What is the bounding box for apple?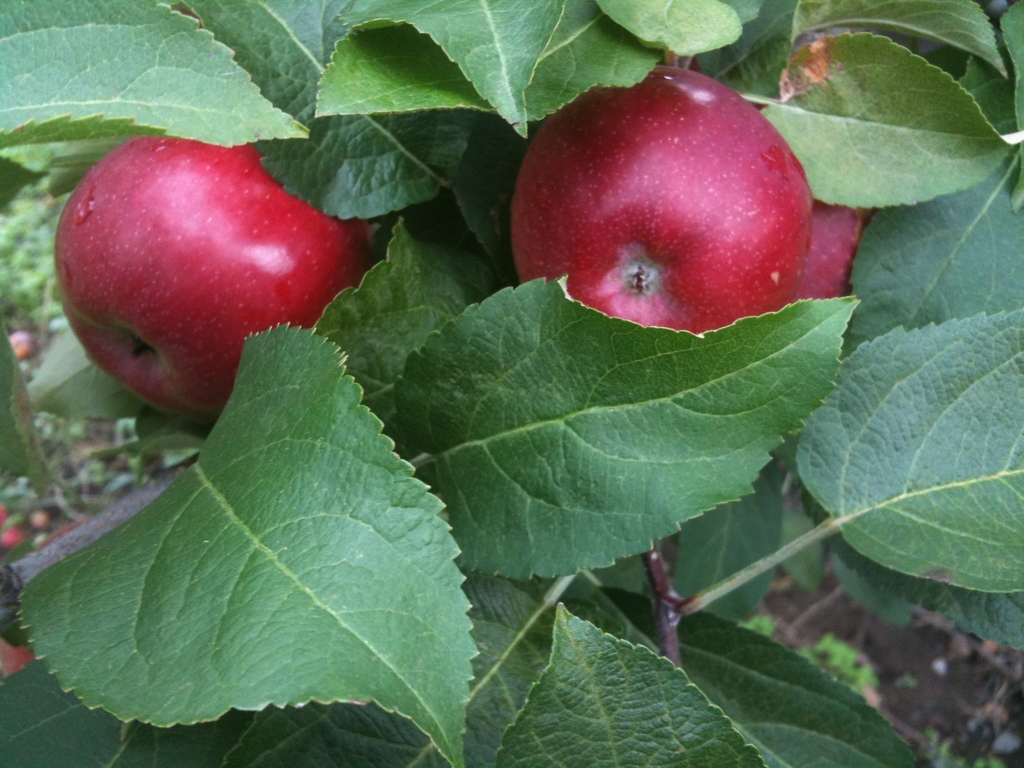
region(505, 61, 810, 335).
